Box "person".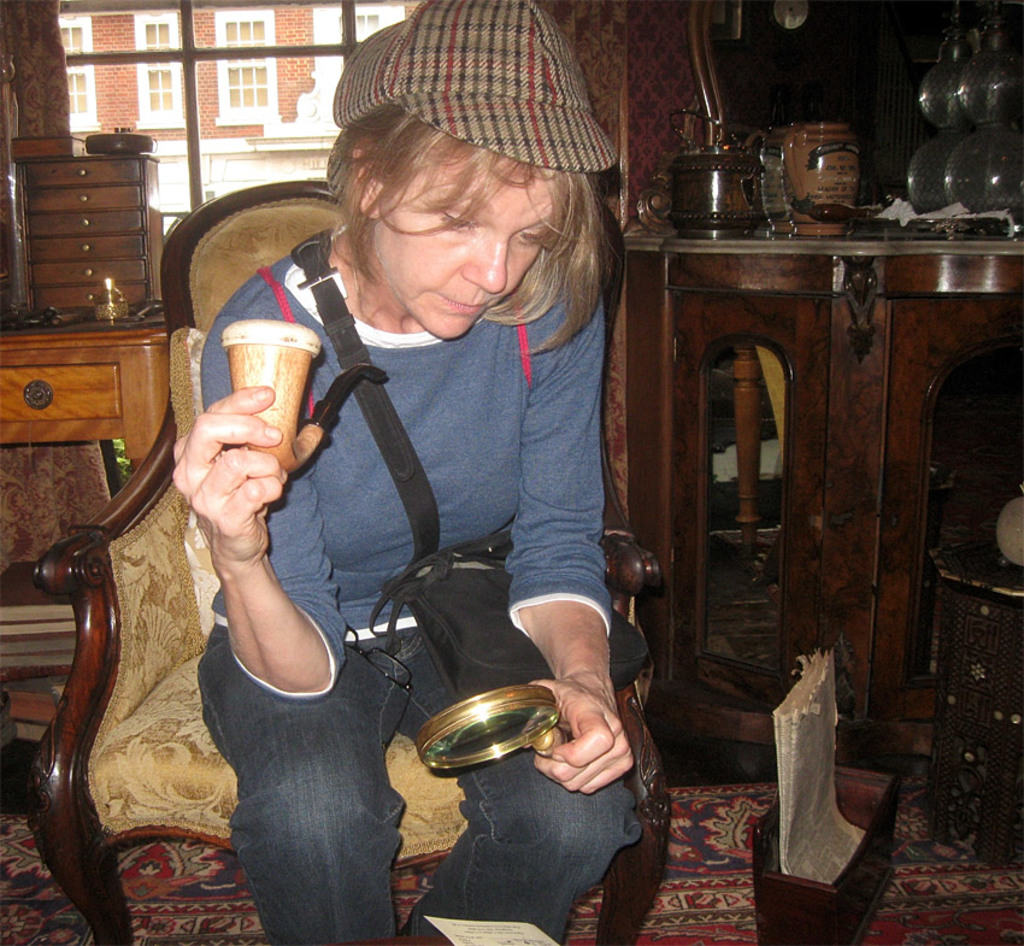
(left=171, top=0, right=645, bottom=945).
